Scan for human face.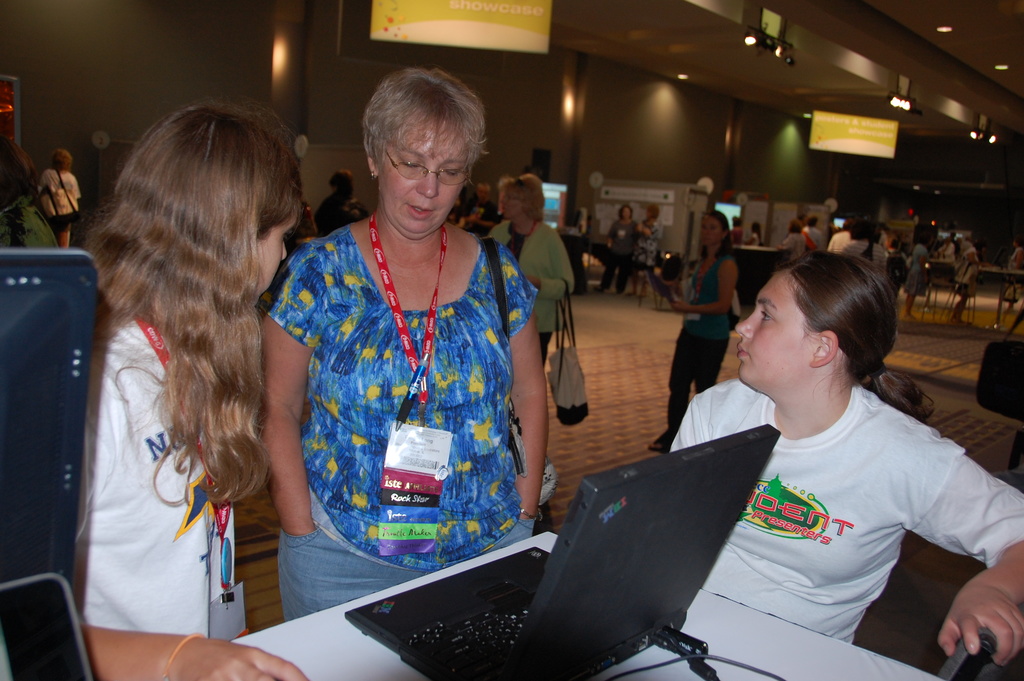
Scan result: x1=255 y1=209 x2=292 y2=304.
